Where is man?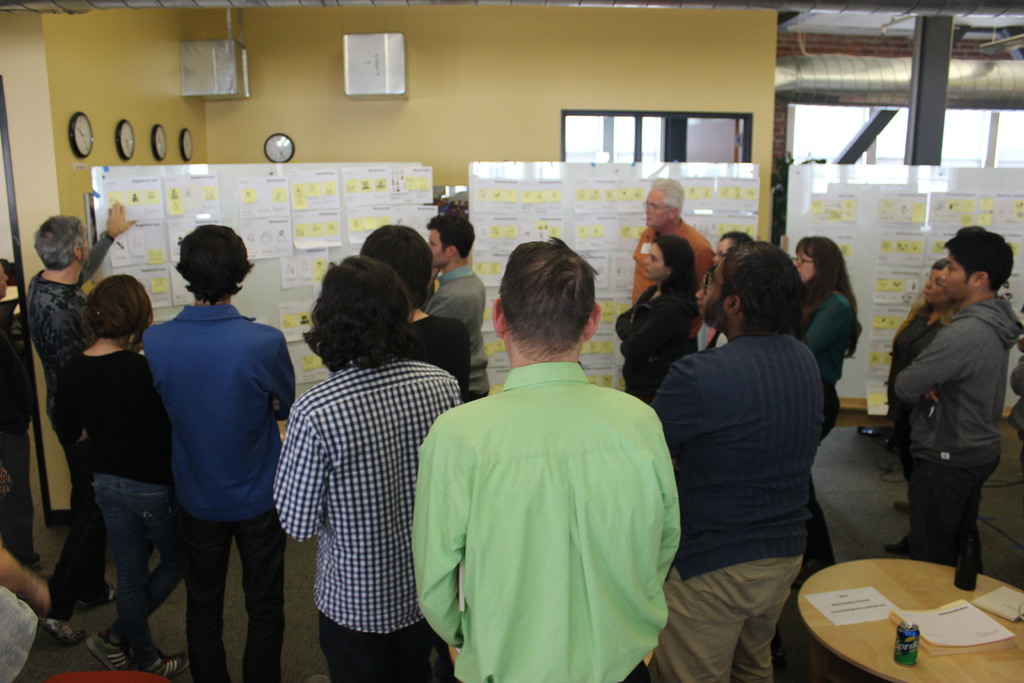
left=407, top=227, right=702, bottom=682.
